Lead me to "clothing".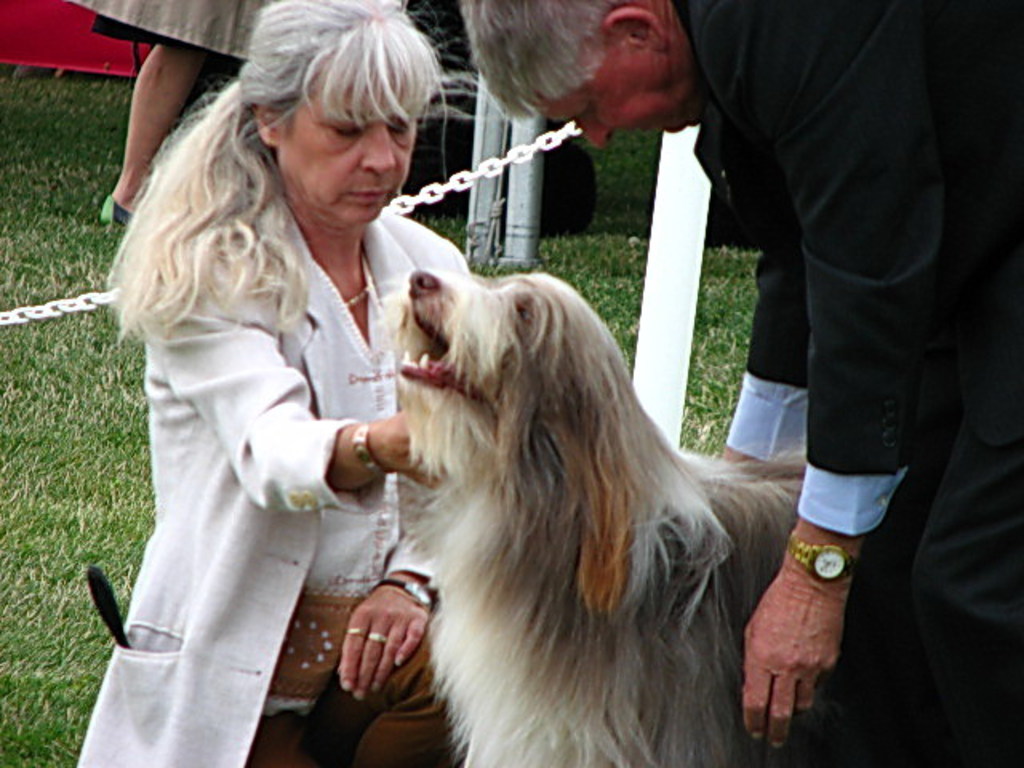
Lead to l=78, t=194, r=469, b=766.
